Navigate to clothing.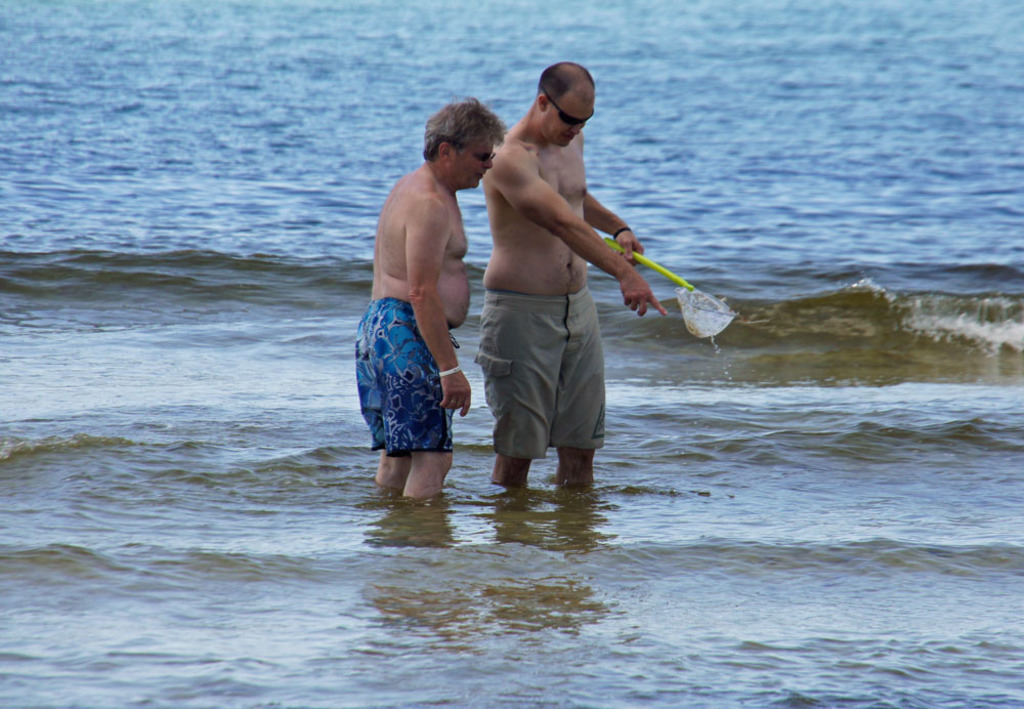
Navigation target: 357,301,458,459.
